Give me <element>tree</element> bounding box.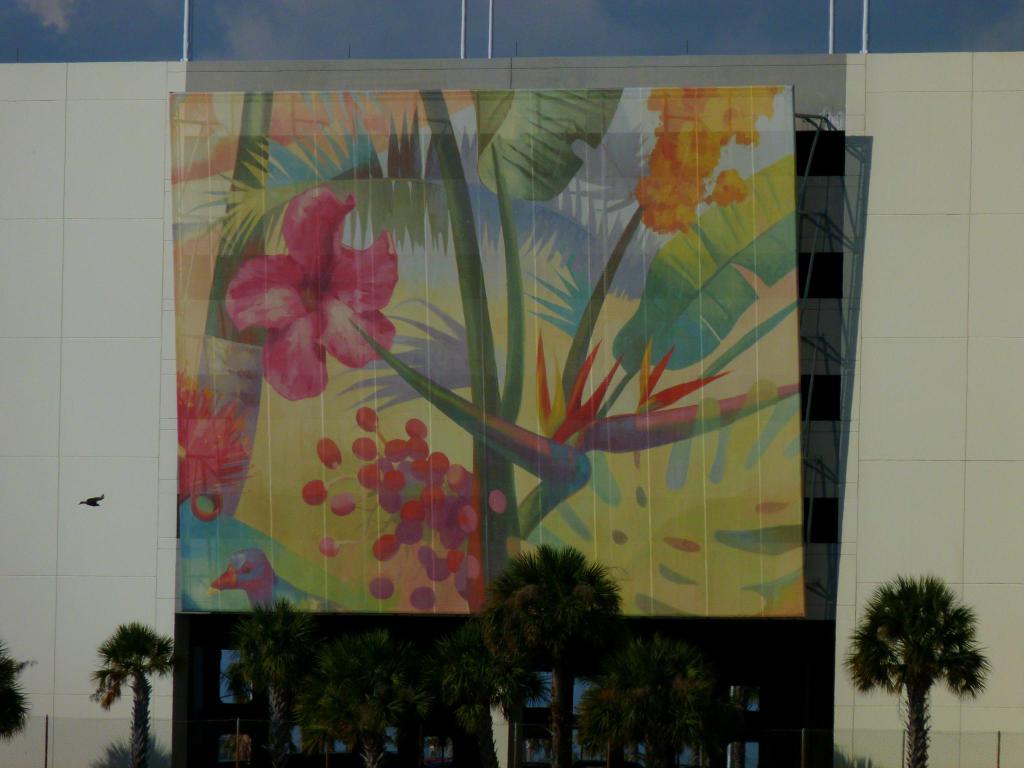
x1=475 y1=540 x2=632 y2=767.
